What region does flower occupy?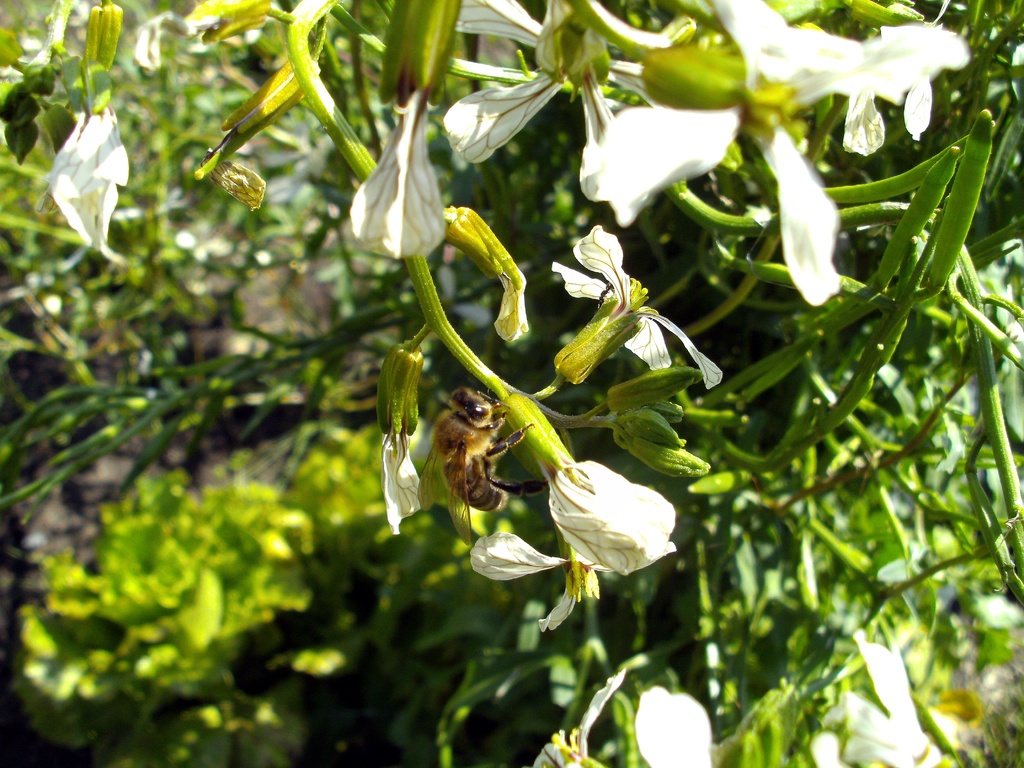
detection(129, 6, 214, 72).
